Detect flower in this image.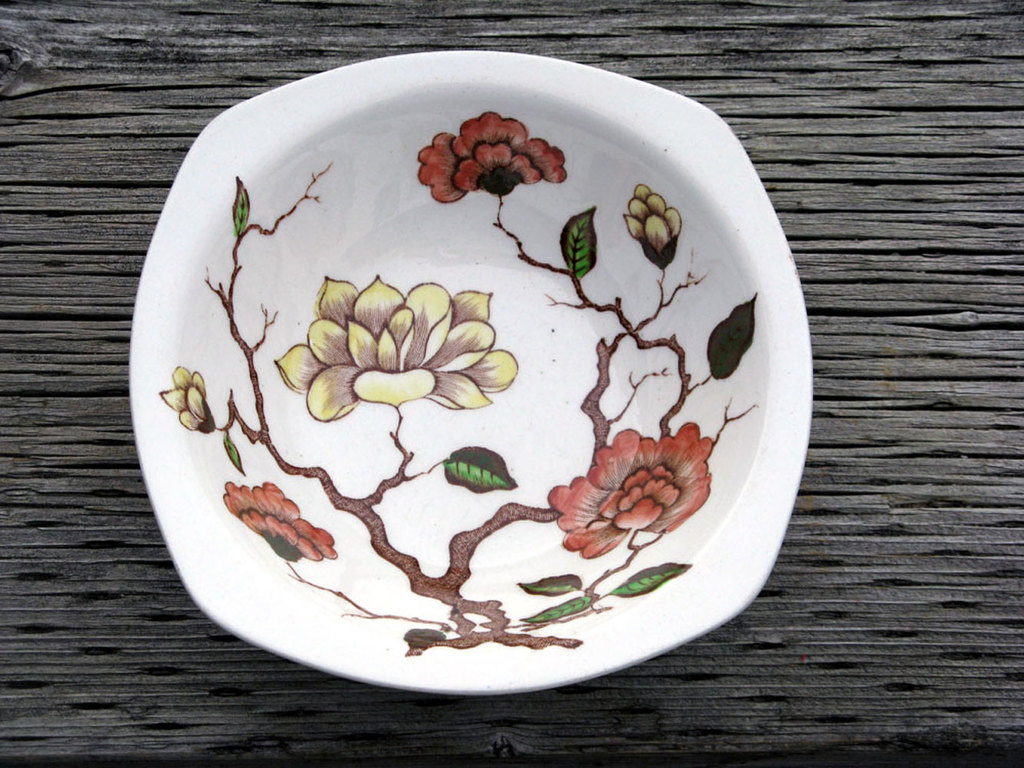
Detection: 622,184,681,269.
